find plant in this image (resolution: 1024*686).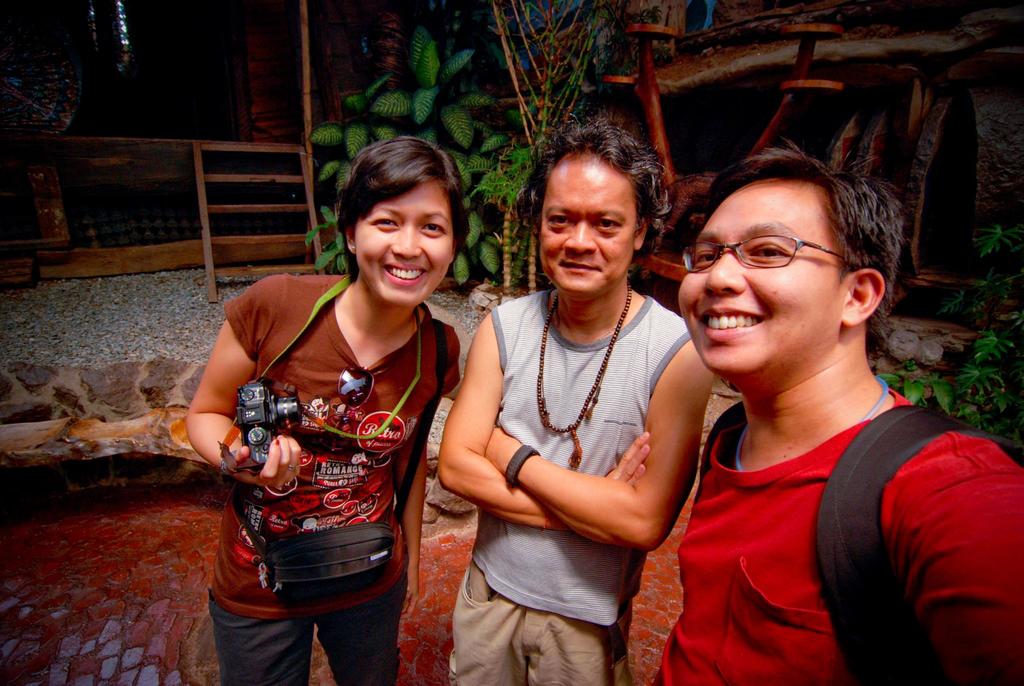
pyautogui.locateOnScreen(943, 272, 1023, 327).
